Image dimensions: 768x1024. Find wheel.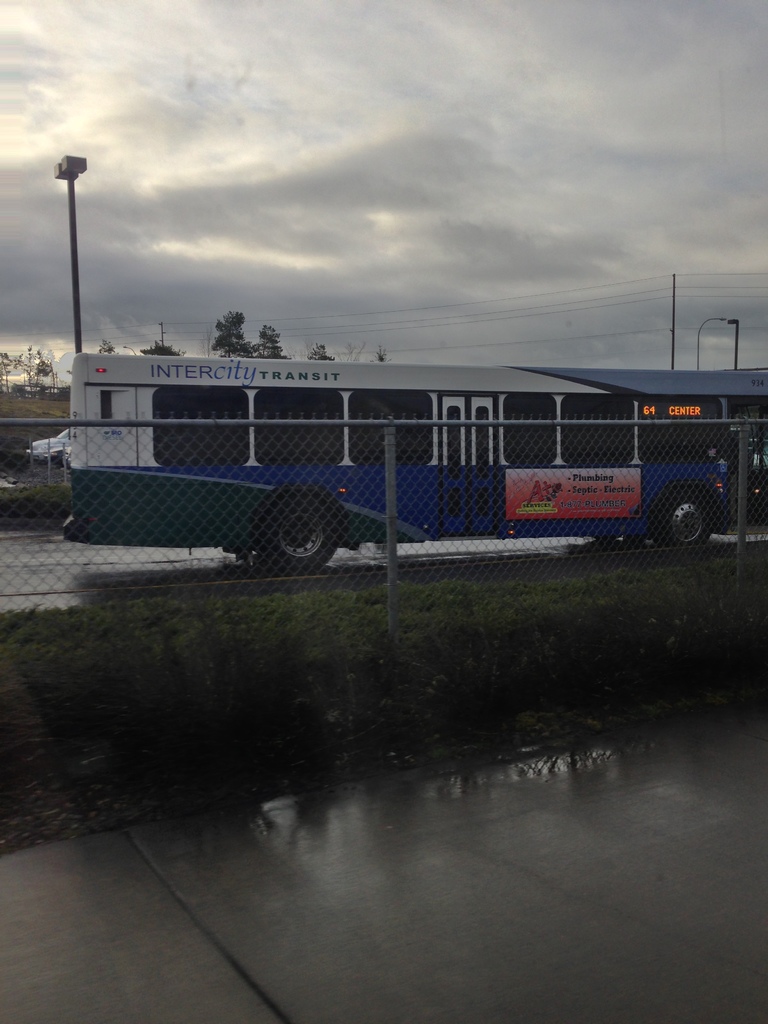
[658, 481, 716, 550].
